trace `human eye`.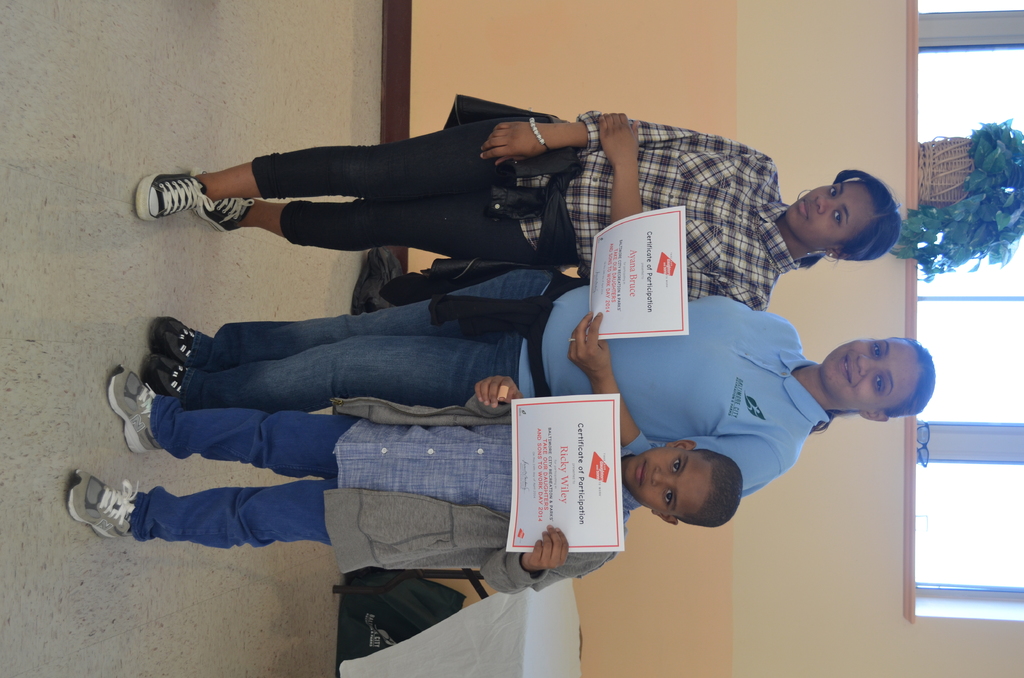
Traced to <bbox>660, 487, 673, 512</bbox>.
